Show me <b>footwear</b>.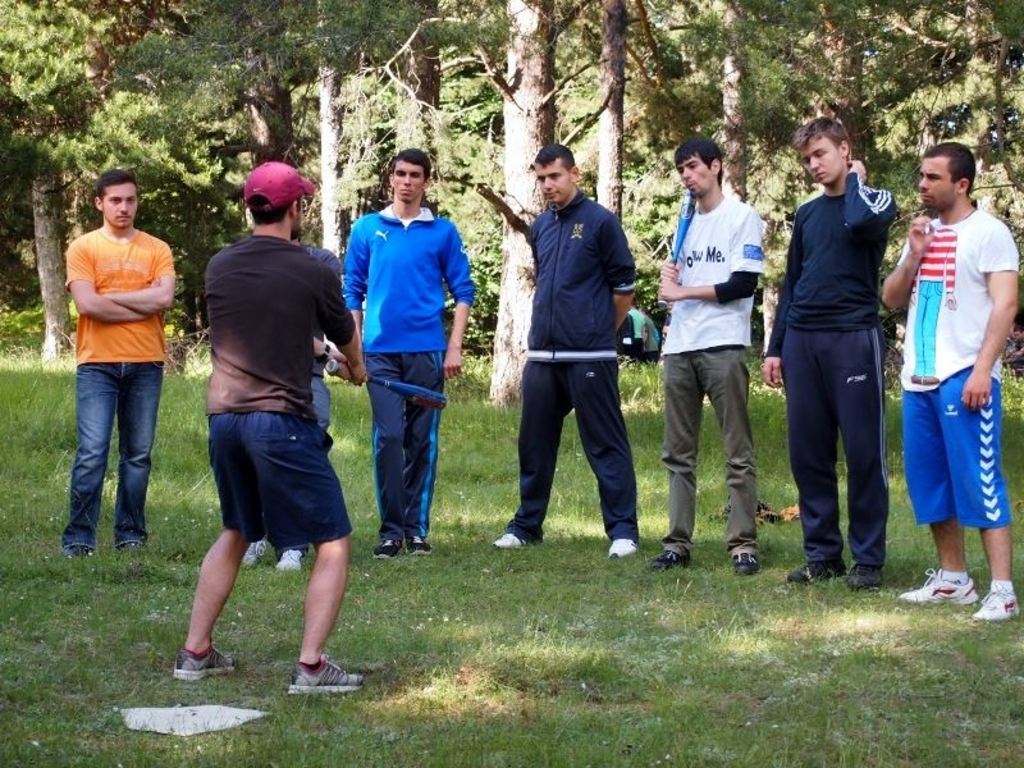
<b>footwear</b> is here: detection(783, 558, 845, 585).
